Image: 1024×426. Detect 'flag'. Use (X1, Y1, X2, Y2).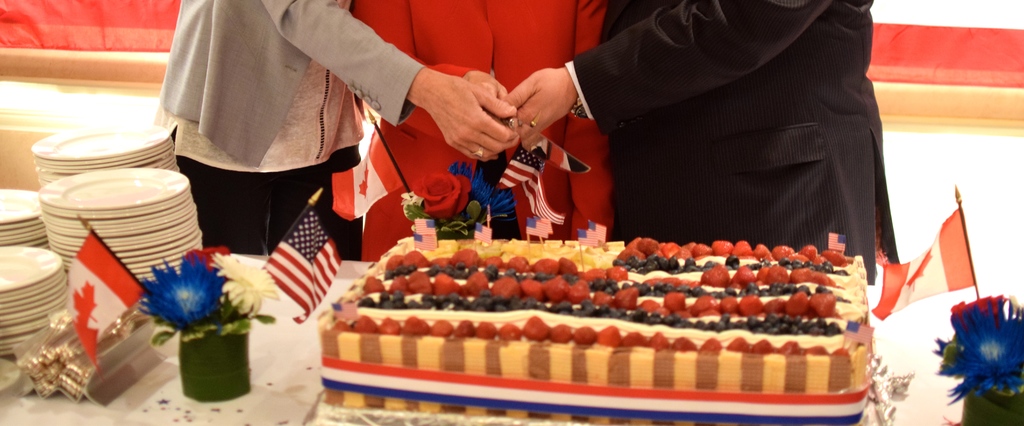
(486, 142, 564, 234).
